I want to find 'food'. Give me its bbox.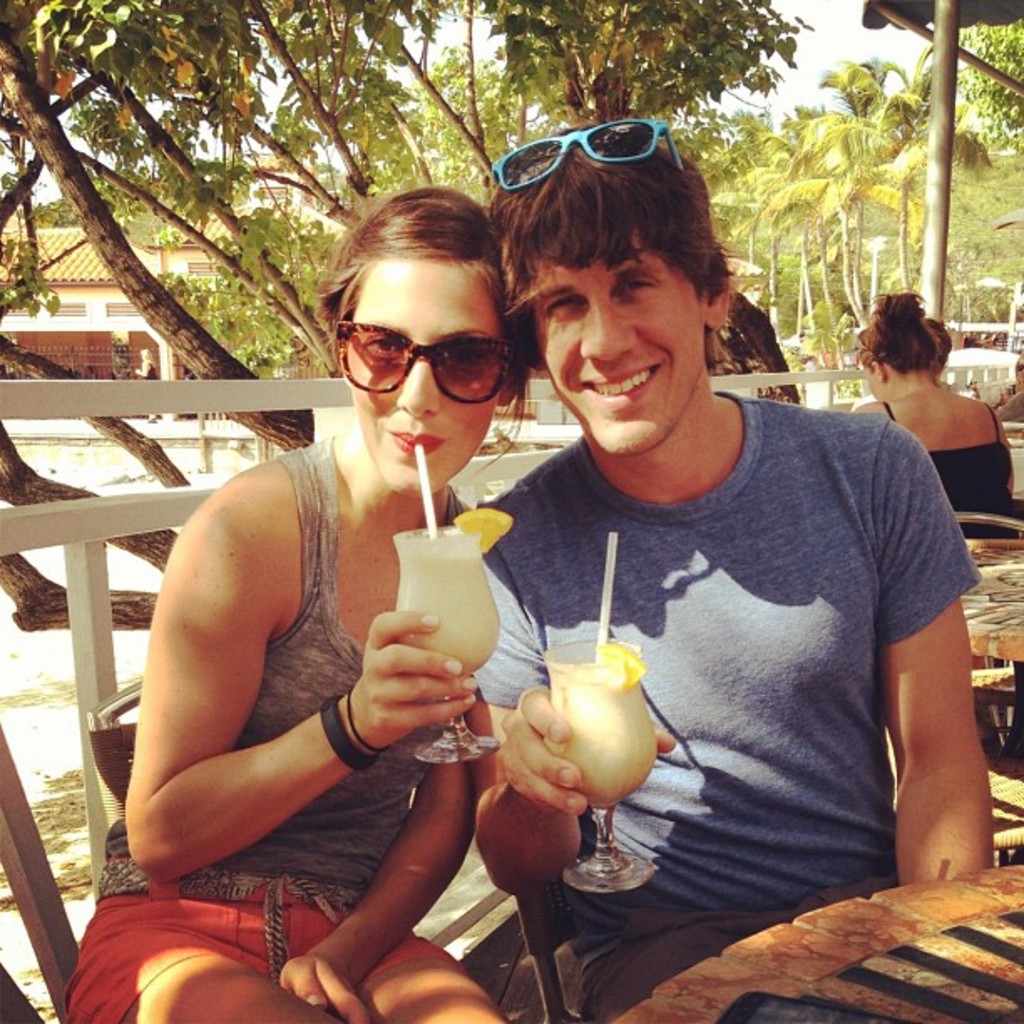
[x1=597, y1=643, x2=646, y2=689].
